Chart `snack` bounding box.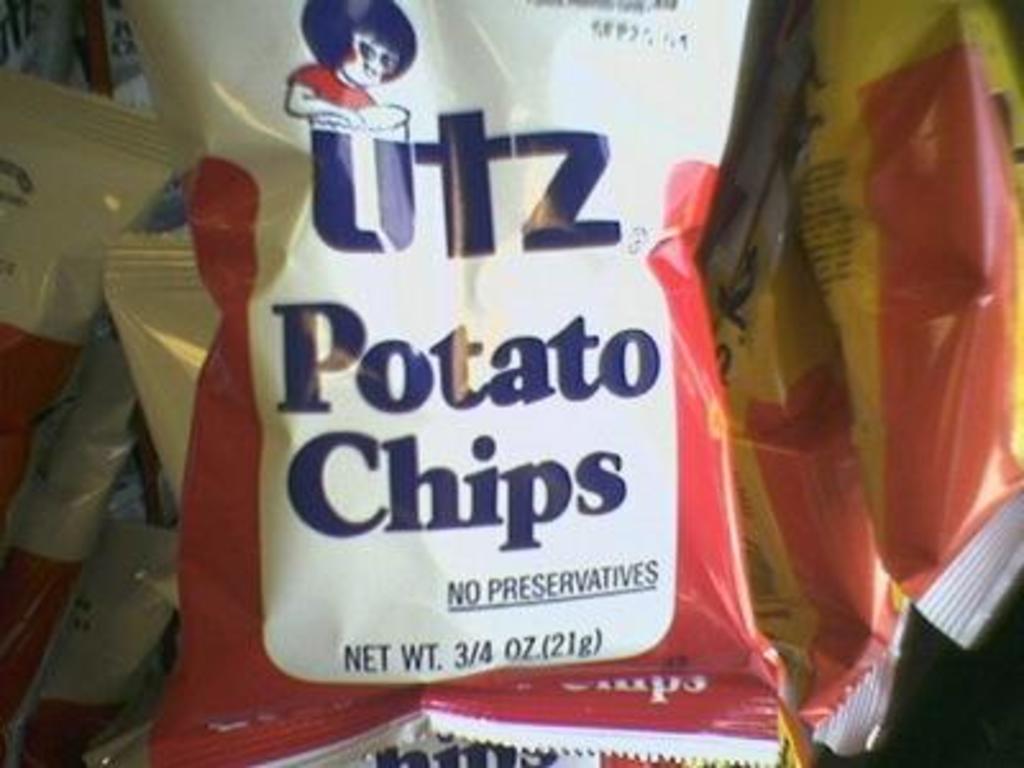
Charted: l=125, t=0, r=806, b=765.
